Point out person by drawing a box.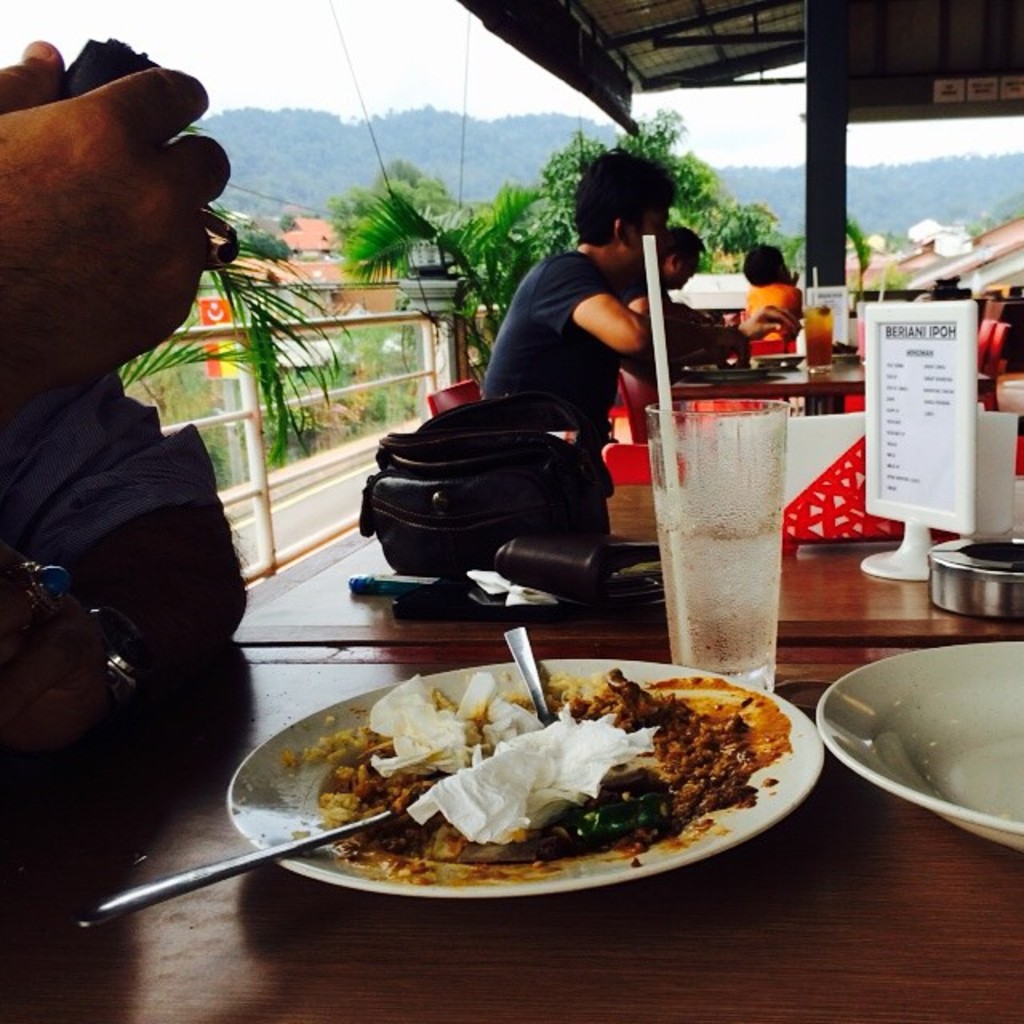
region(626, 229, 755, 368).
